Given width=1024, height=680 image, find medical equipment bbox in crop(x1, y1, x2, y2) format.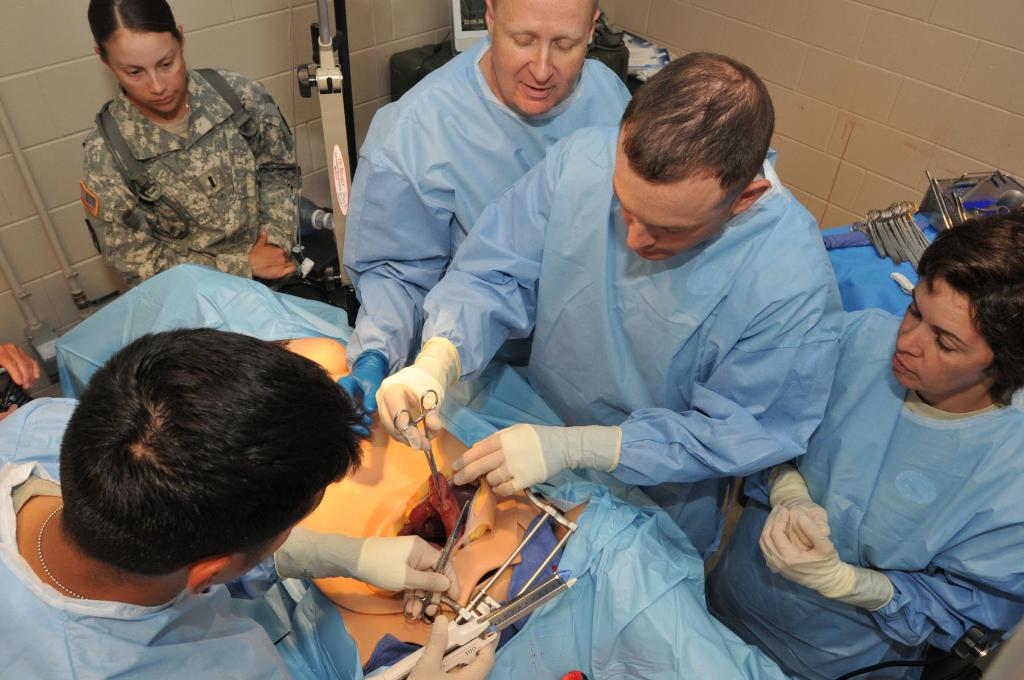
crop(430, 486, 576, 628).
